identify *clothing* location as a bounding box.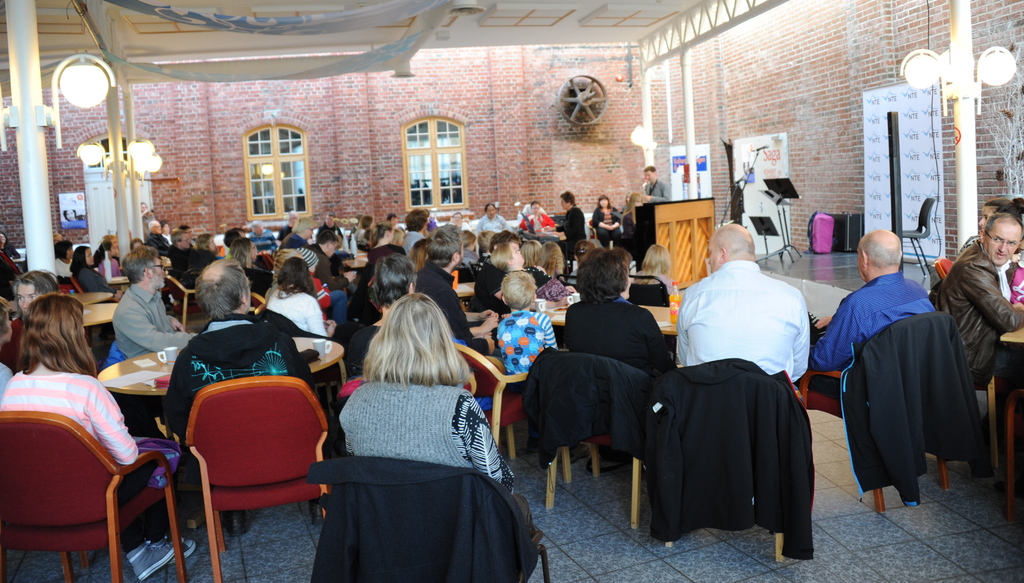
l=476, t=214, r=522, b=242.
